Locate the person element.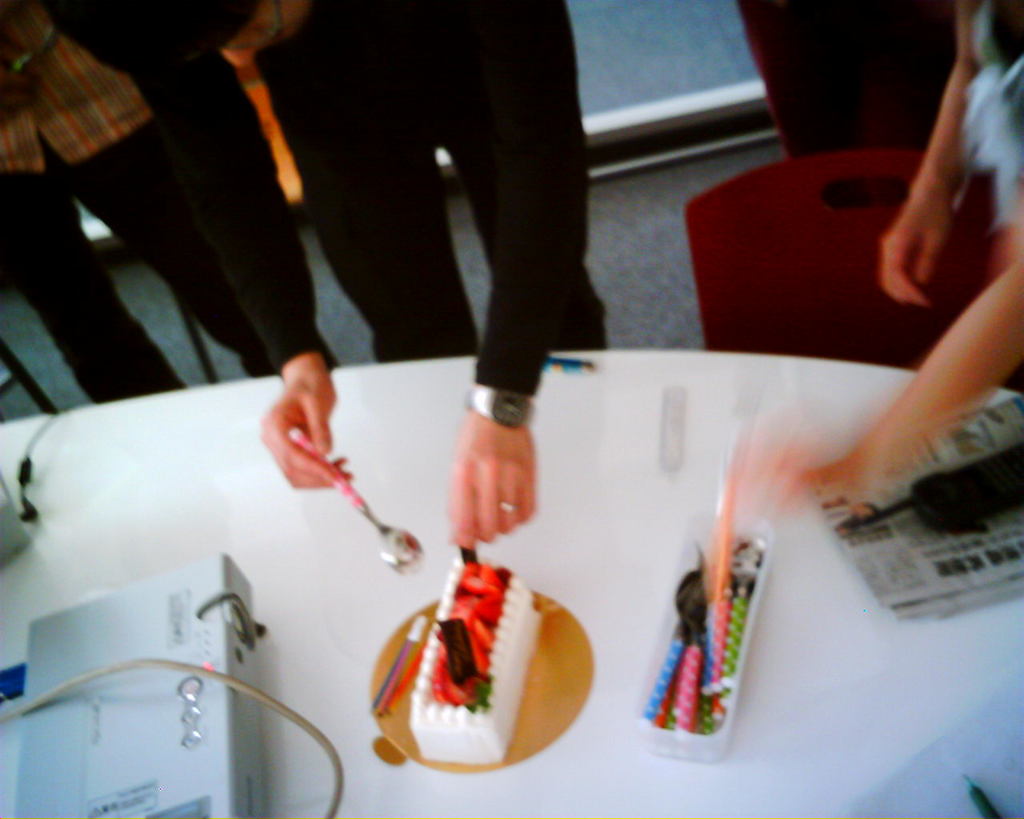
Element bbox: 40,0,606,551.
